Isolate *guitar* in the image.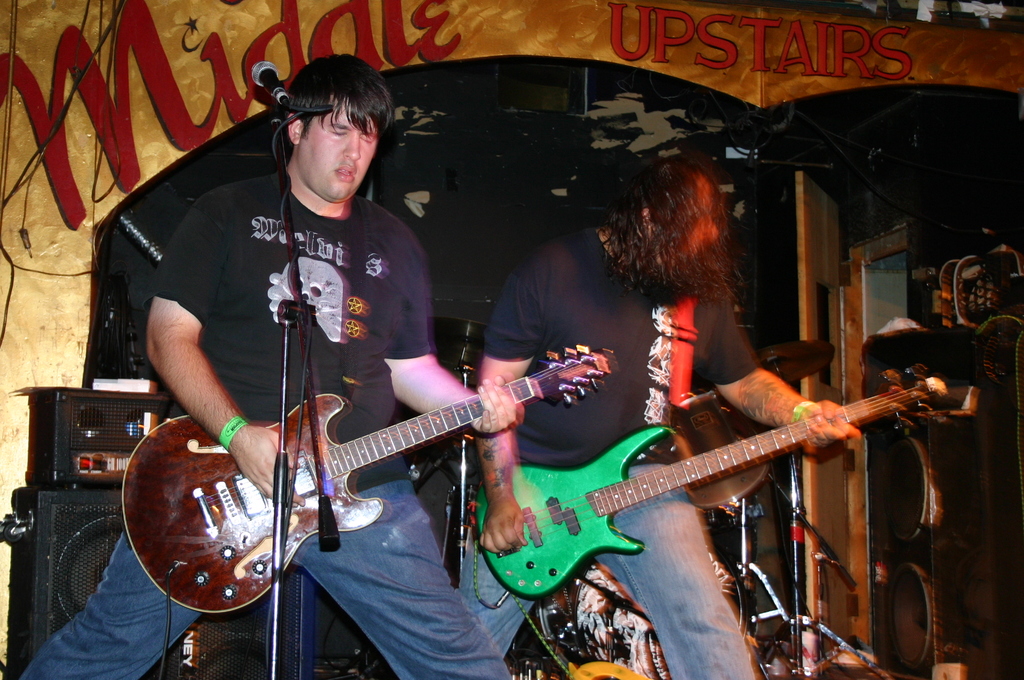
Isolated region: bbox=[121, 345, 618, 617].
